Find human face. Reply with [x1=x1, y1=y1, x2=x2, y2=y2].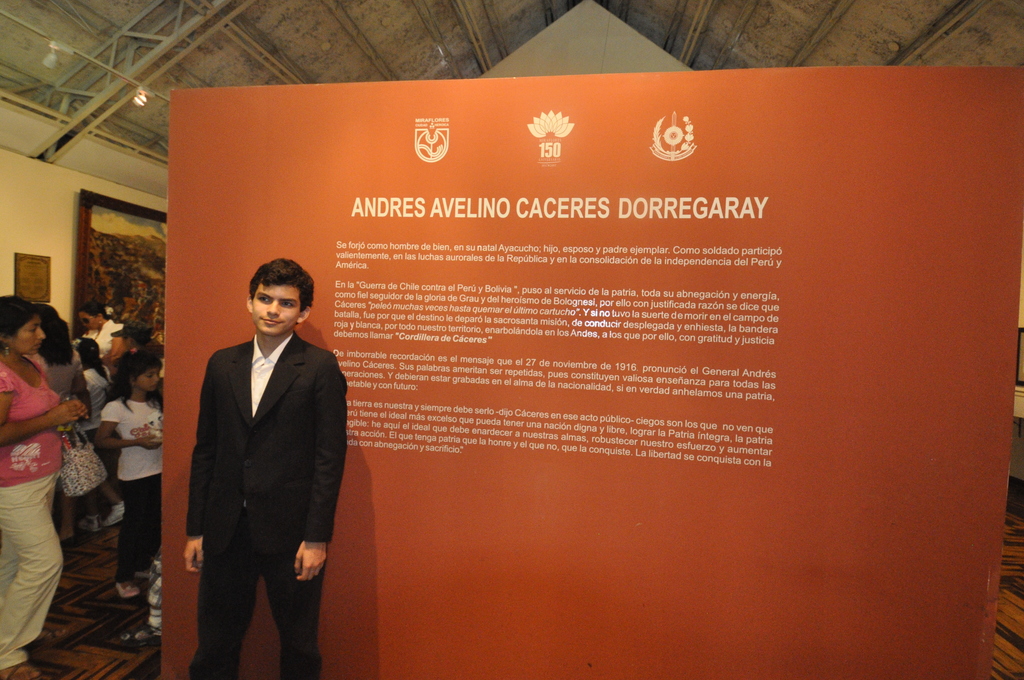
[x1=109, y1=335, x2=124, y2=356].
